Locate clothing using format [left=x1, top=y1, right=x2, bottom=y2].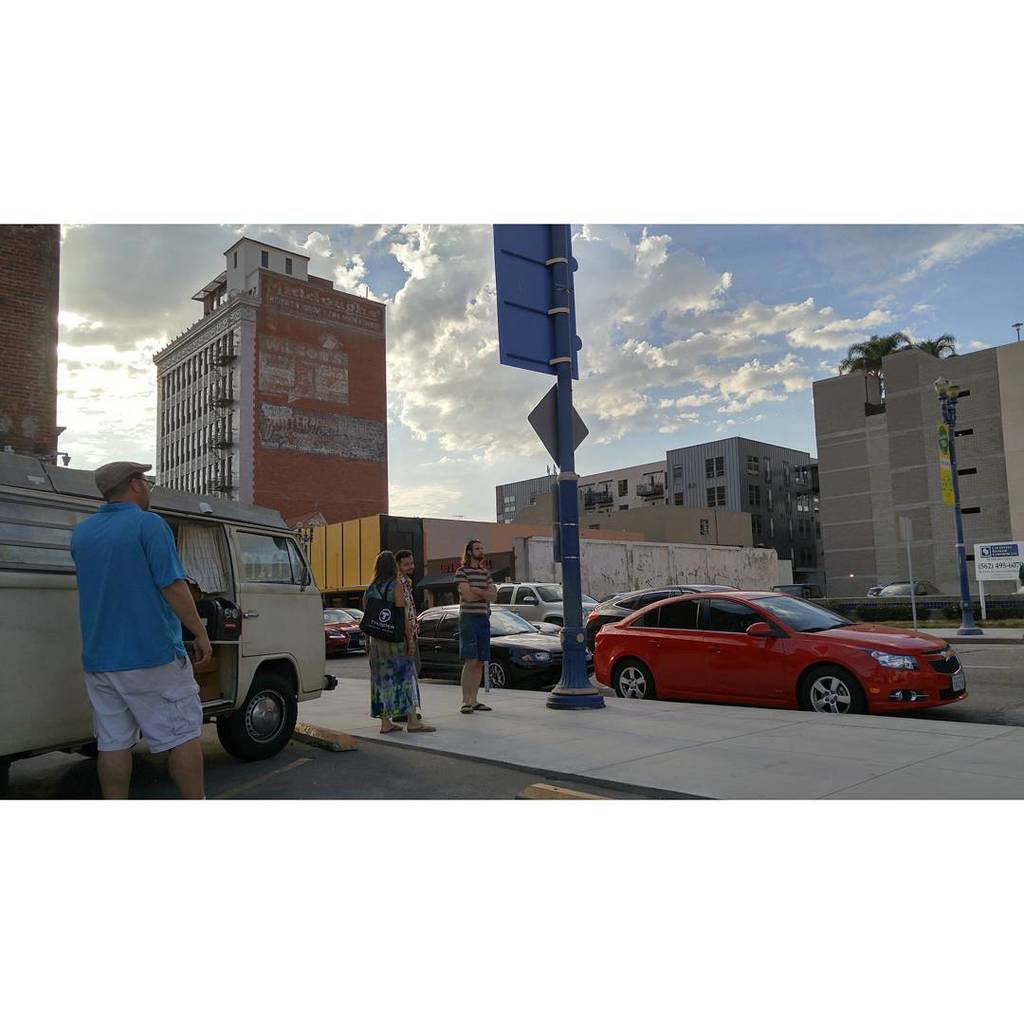
[left=460, top=561, right=487, bottom=665].
